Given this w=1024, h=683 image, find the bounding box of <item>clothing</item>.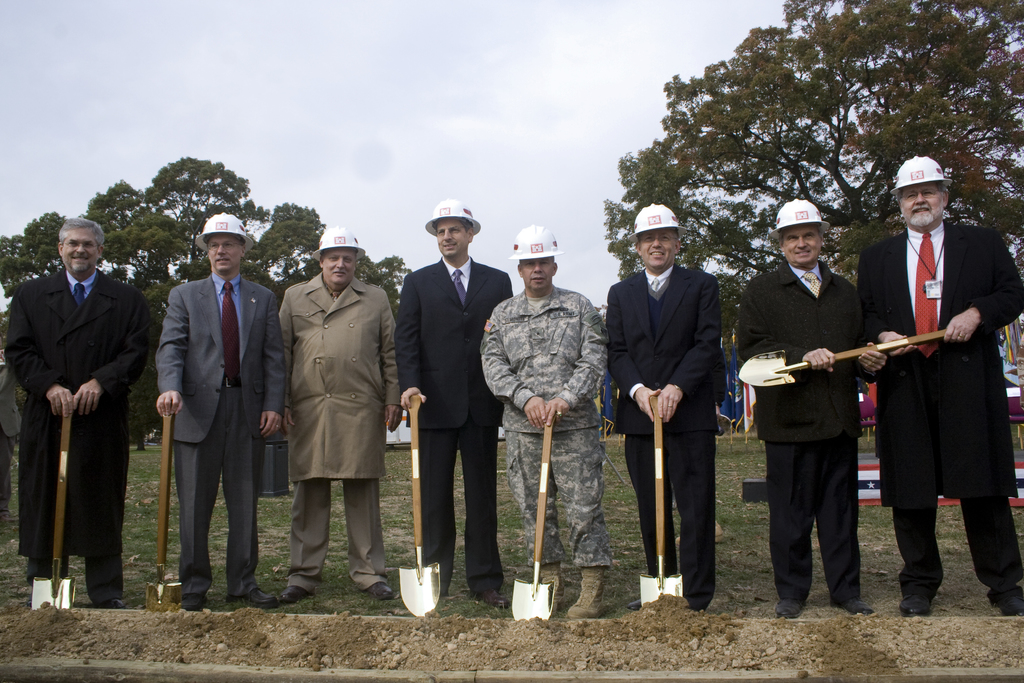
BBox(156, 270, 286, 601).
